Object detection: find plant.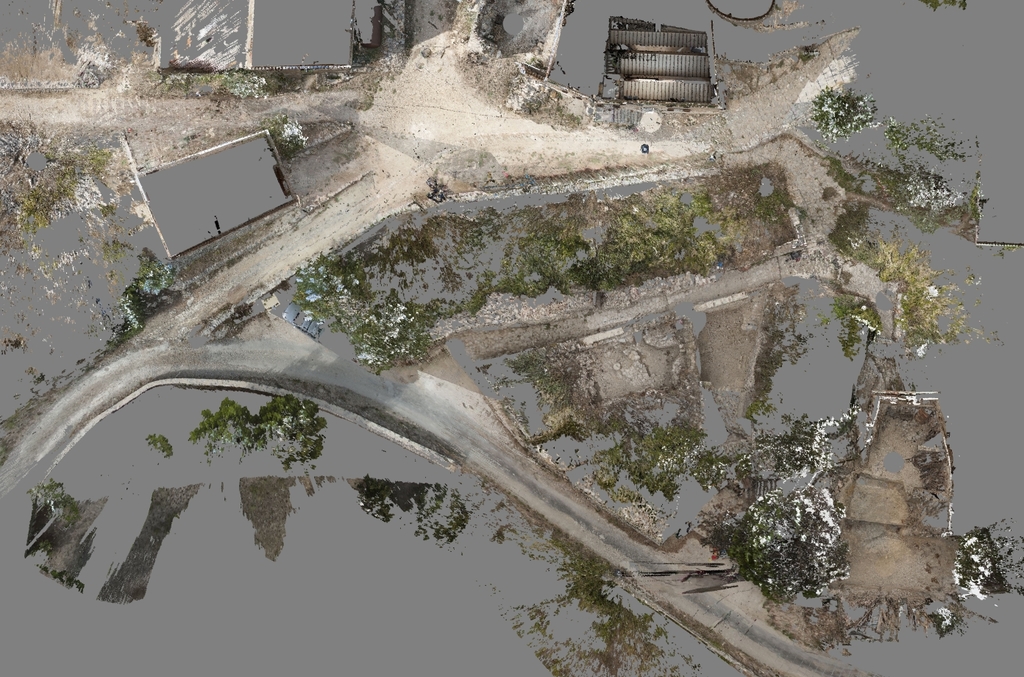
box(291, 251, 422, 376).
